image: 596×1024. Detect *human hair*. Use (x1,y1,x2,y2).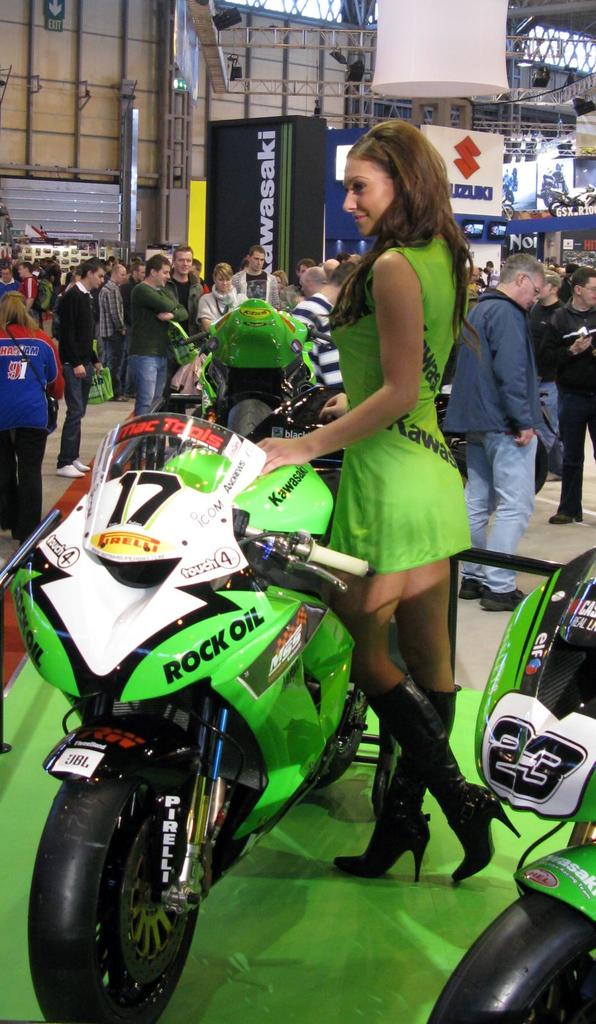
(546,268,561,286).
